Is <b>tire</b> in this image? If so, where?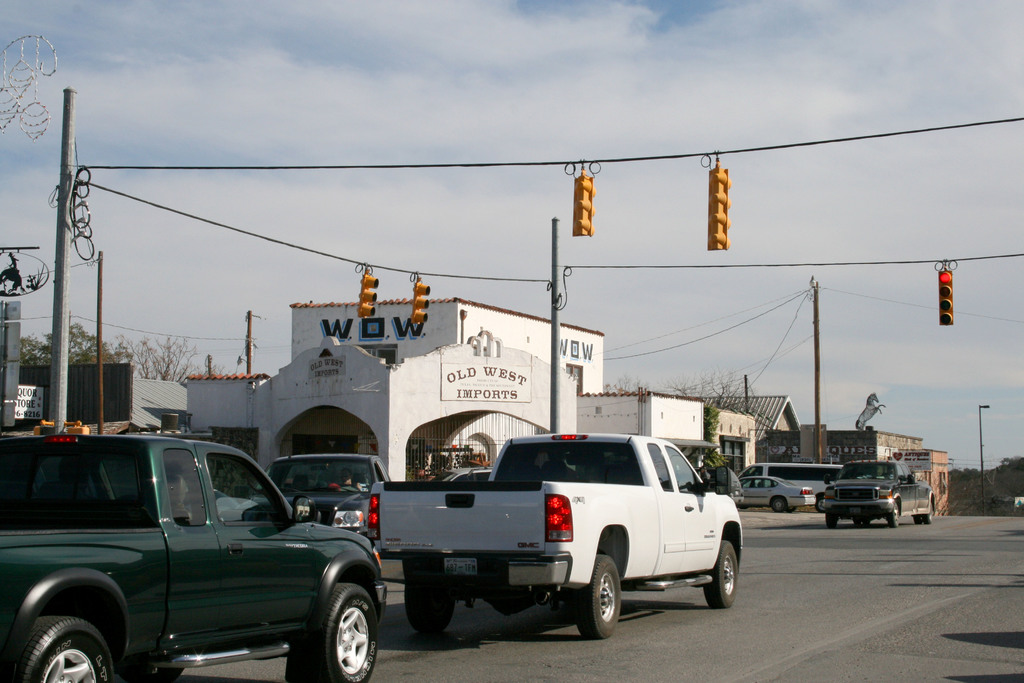
Yes, at <region>823, 515, 842, 529</region>.
